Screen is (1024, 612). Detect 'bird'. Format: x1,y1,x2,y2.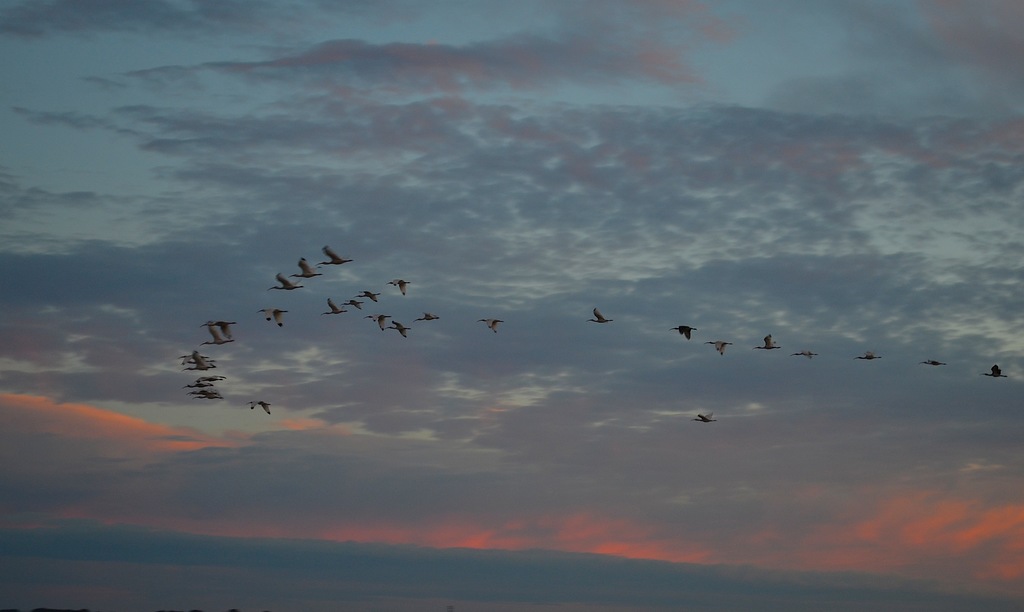
188,385,213,392.
